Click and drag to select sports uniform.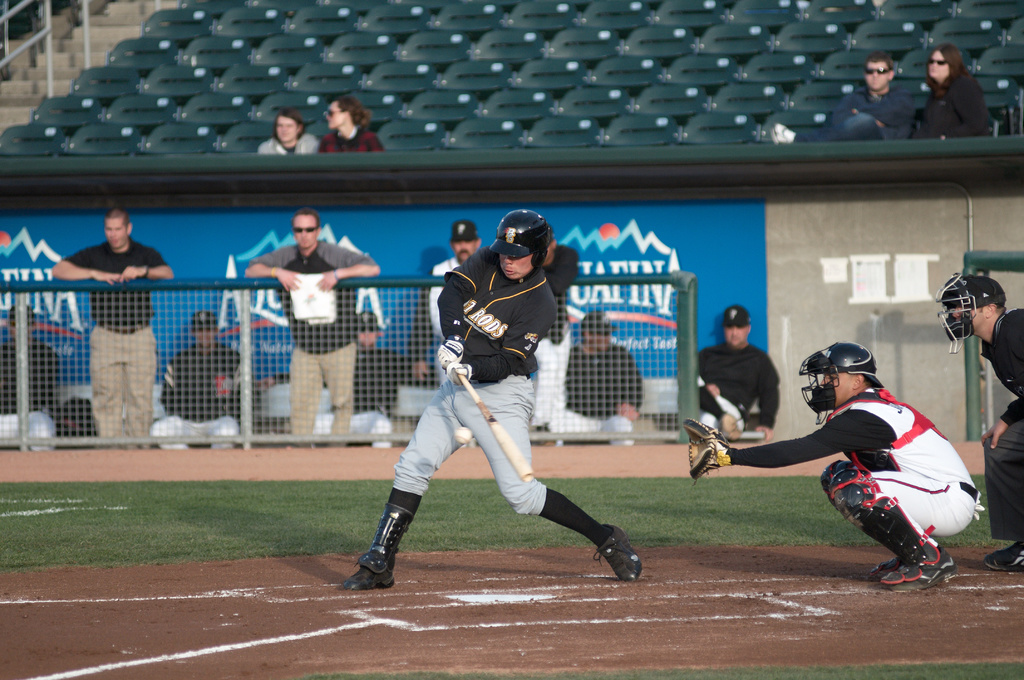
Selection: <bbox>550, 312, 640, 439</bbox>.
